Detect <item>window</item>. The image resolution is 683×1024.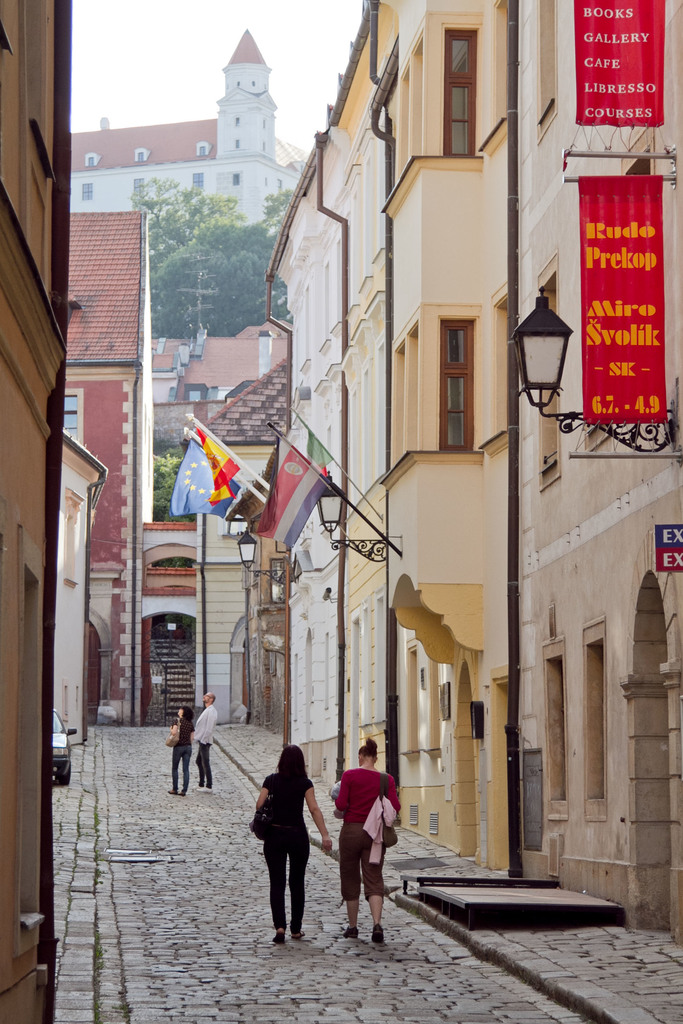
[left=437, top=32, right=477, bottom=153].
